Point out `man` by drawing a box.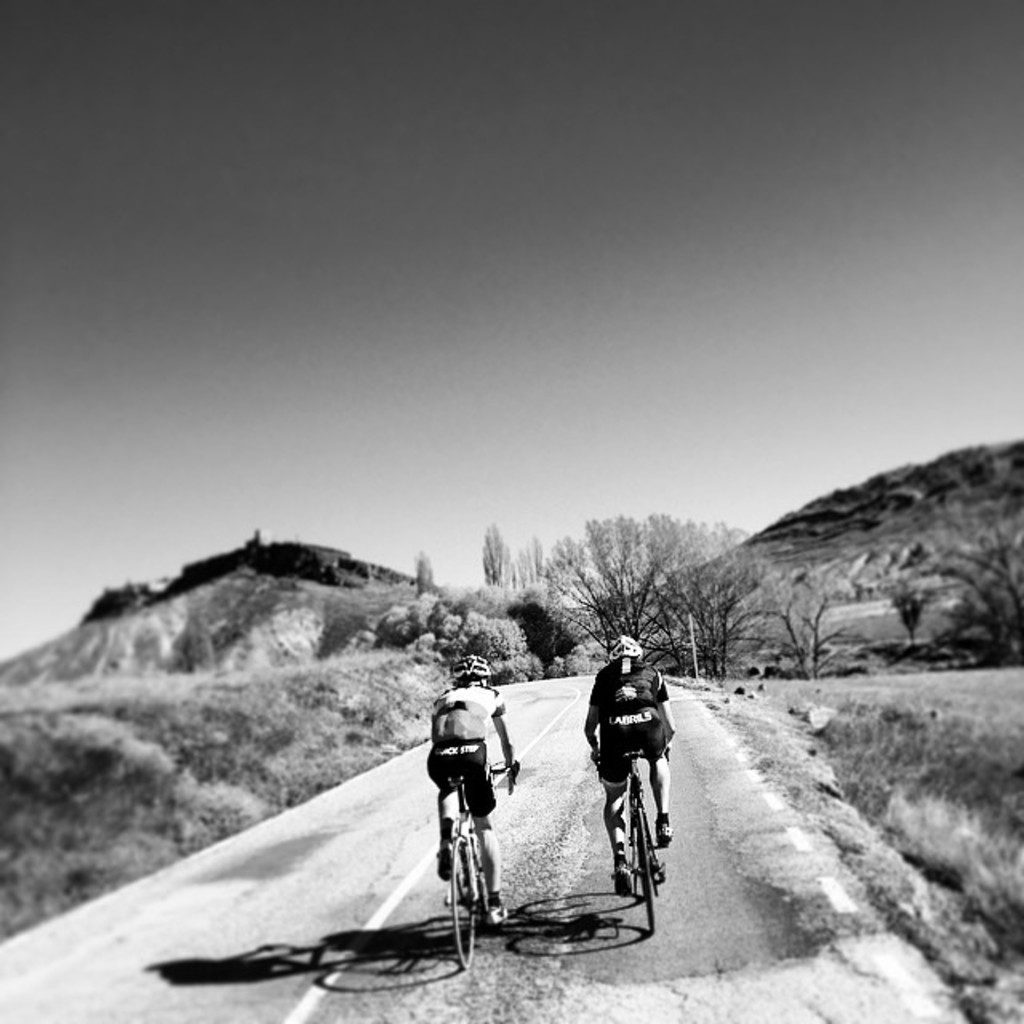
427:656:517:925.
